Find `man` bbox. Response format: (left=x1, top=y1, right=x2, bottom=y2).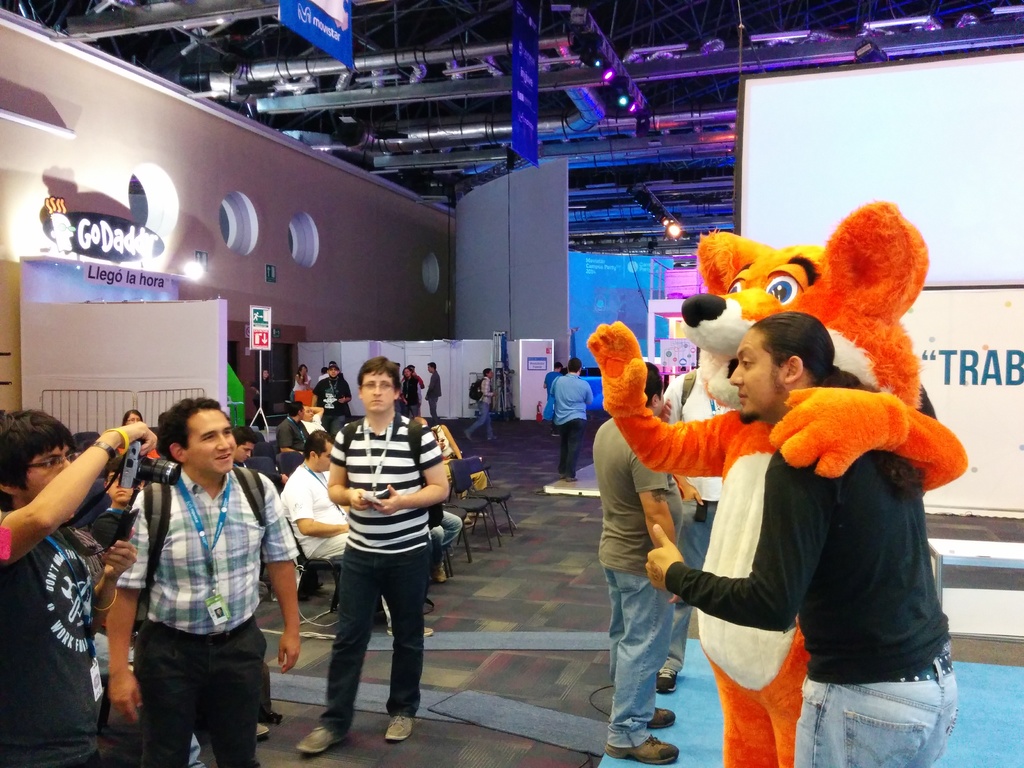
(left=303, top=403, right=324, bottom=438).
